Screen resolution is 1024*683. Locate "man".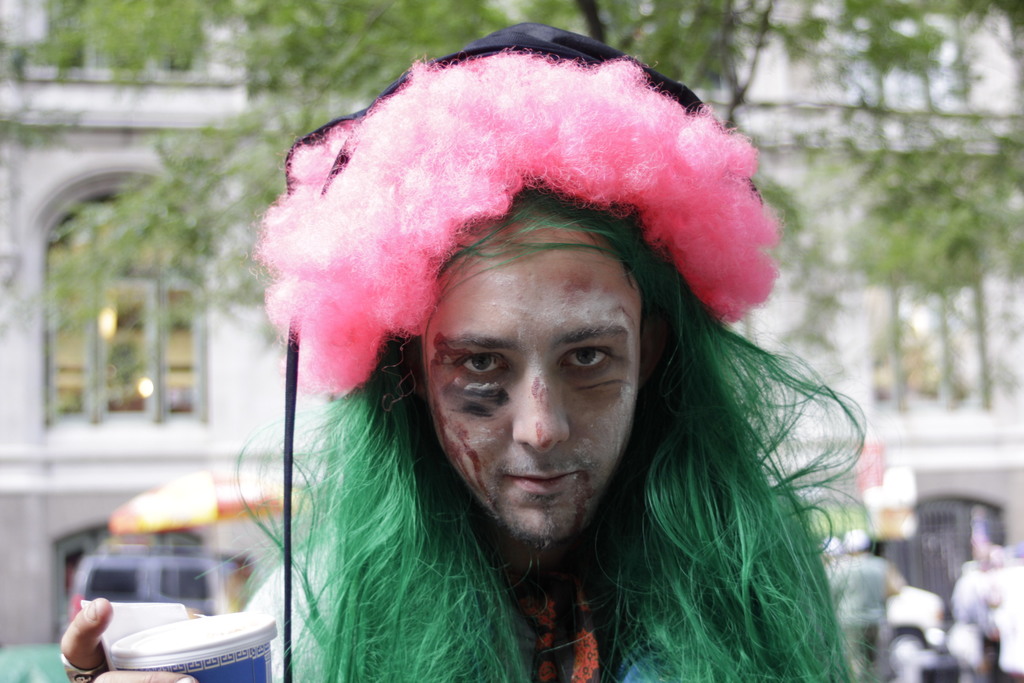
box=[200, 28, 877, 682].
